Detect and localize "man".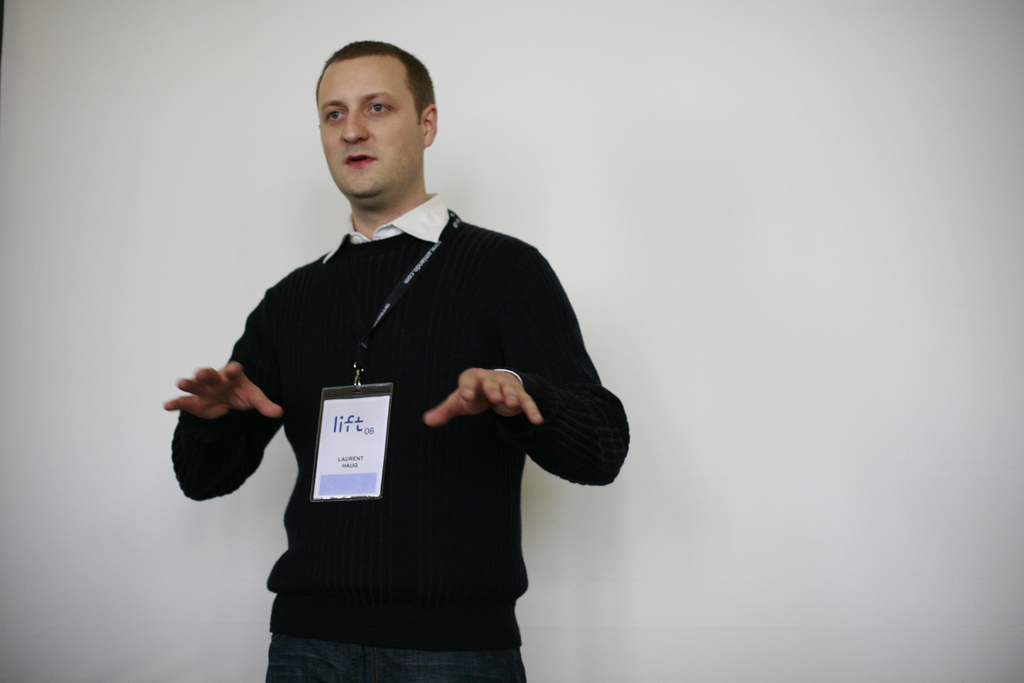
Localized at x1=189, y1=44, x2=614, y2=676.
